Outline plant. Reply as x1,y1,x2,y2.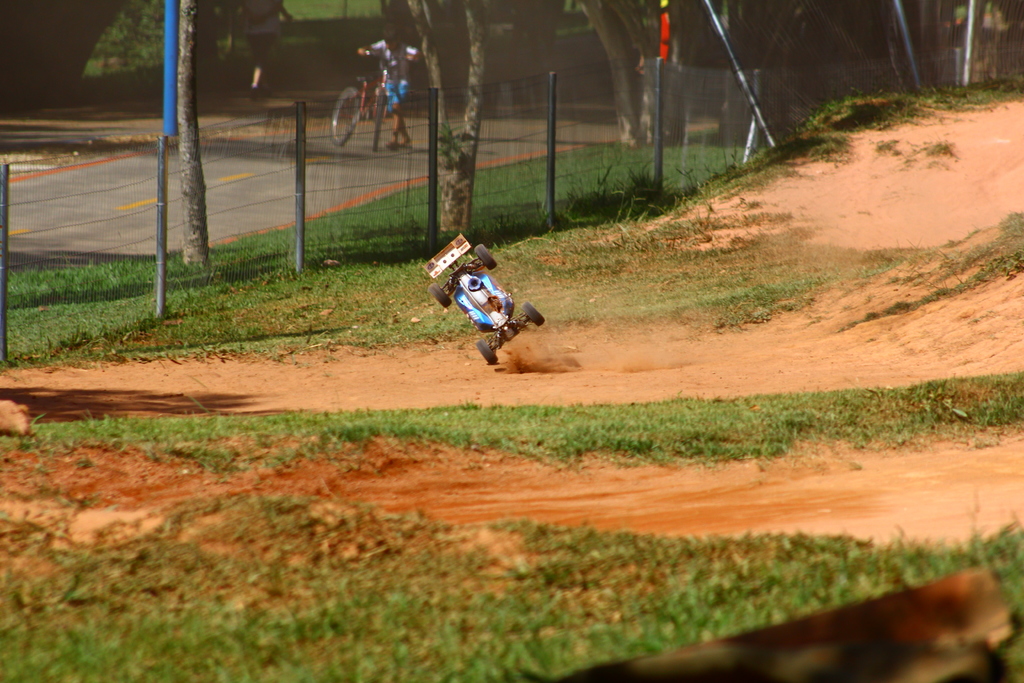
561,170,627,232.
